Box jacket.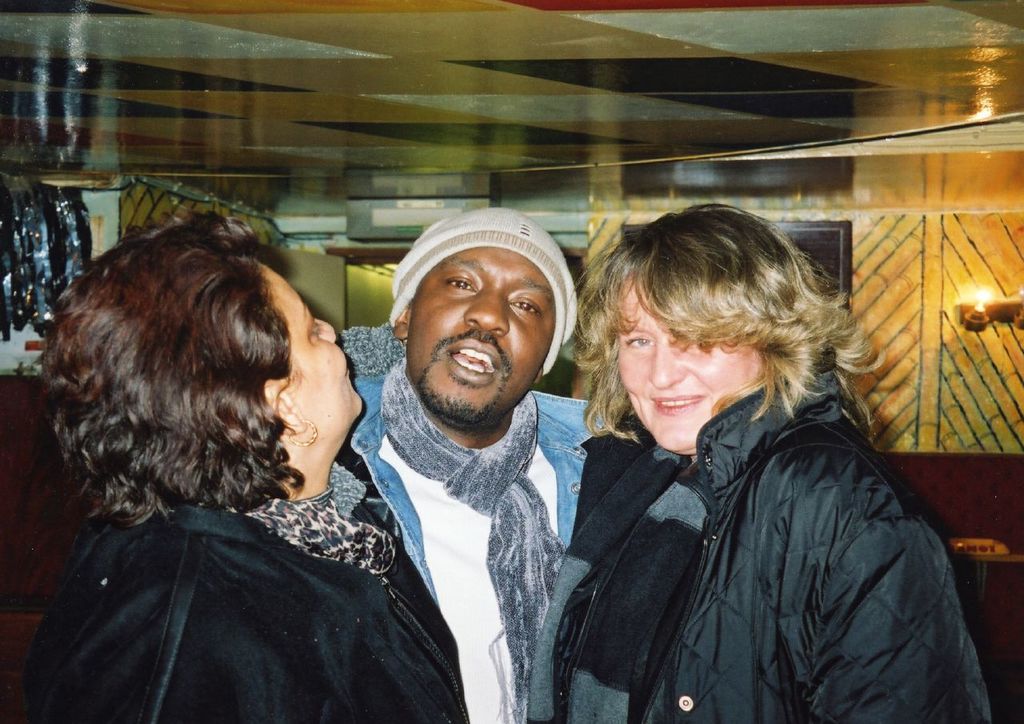
(x1=536, y1=275, x2=971, y2=723).
